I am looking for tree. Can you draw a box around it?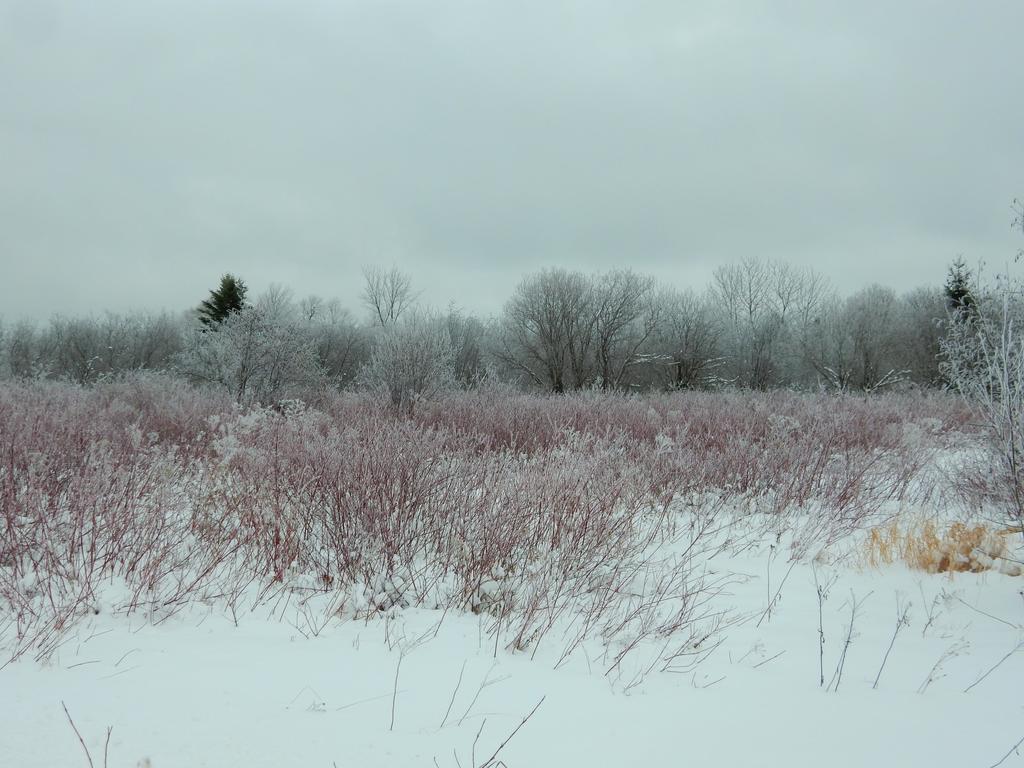
Sure, the bounding box is rect(74, 317, 122, 375).
